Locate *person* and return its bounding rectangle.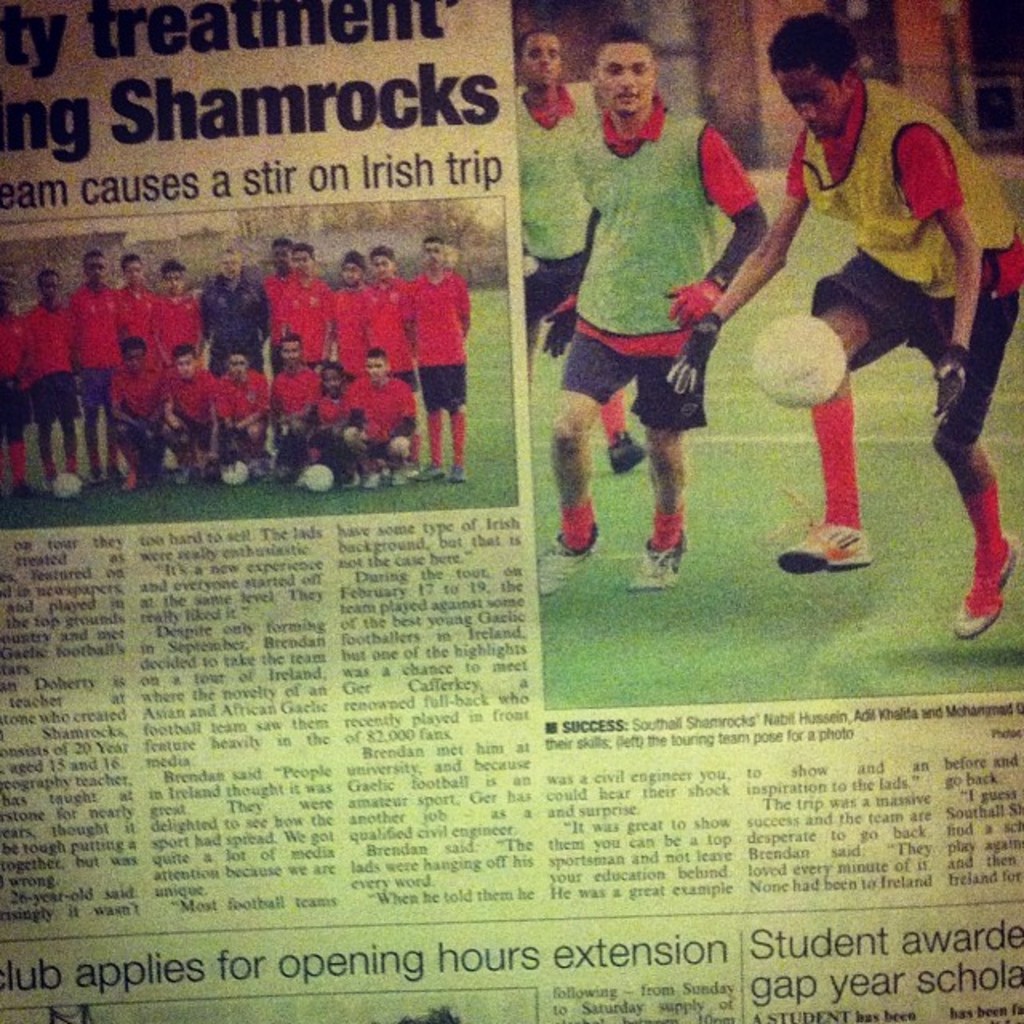
x1=363, y1=238, x2=418, y2=466.
